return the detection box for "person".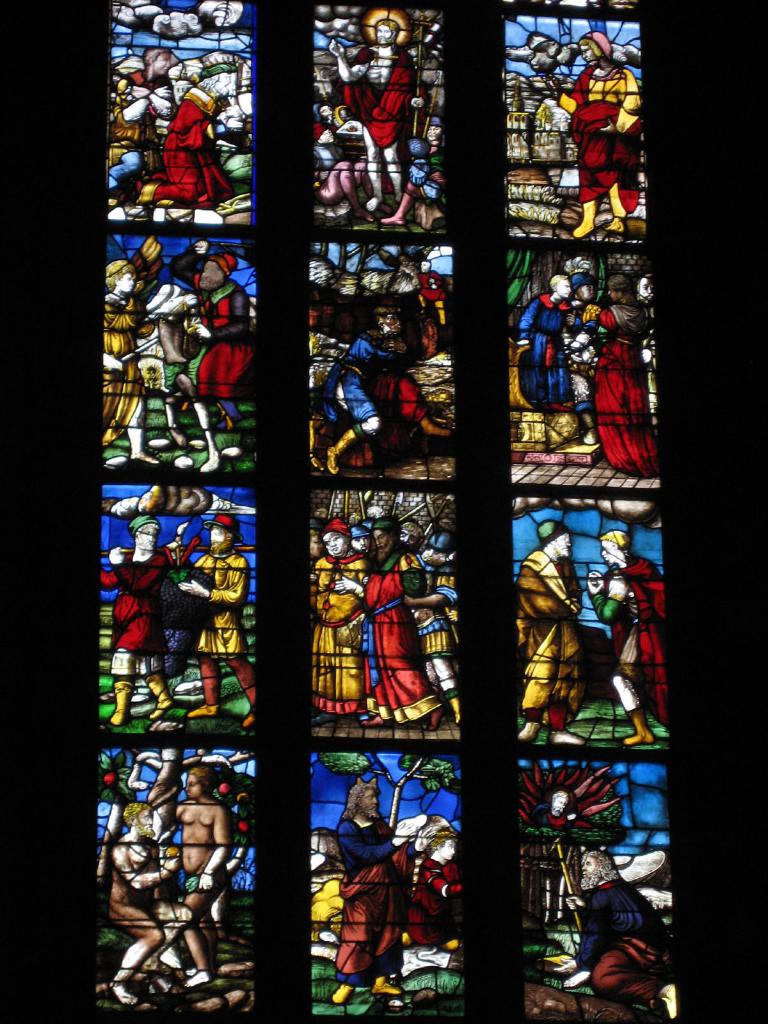
<bbox>544, 31, 642, 239</bbox>.
